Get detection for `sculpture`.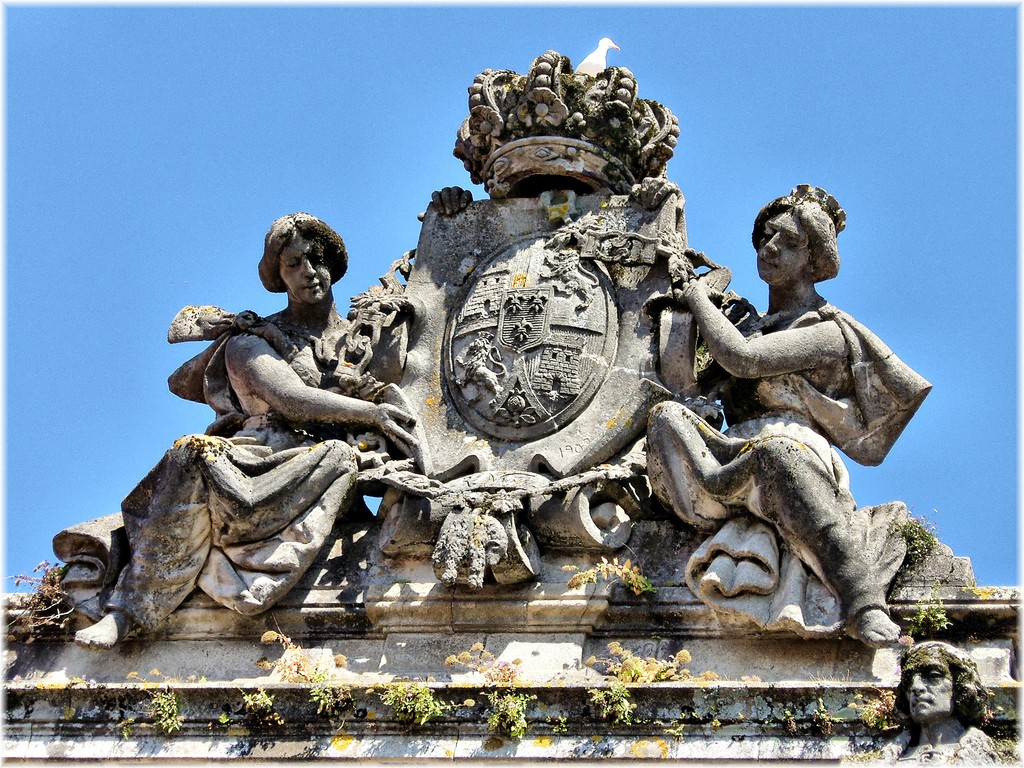
Detection: pyautogui.locateOnScreen(644, 168, 932, 662).
